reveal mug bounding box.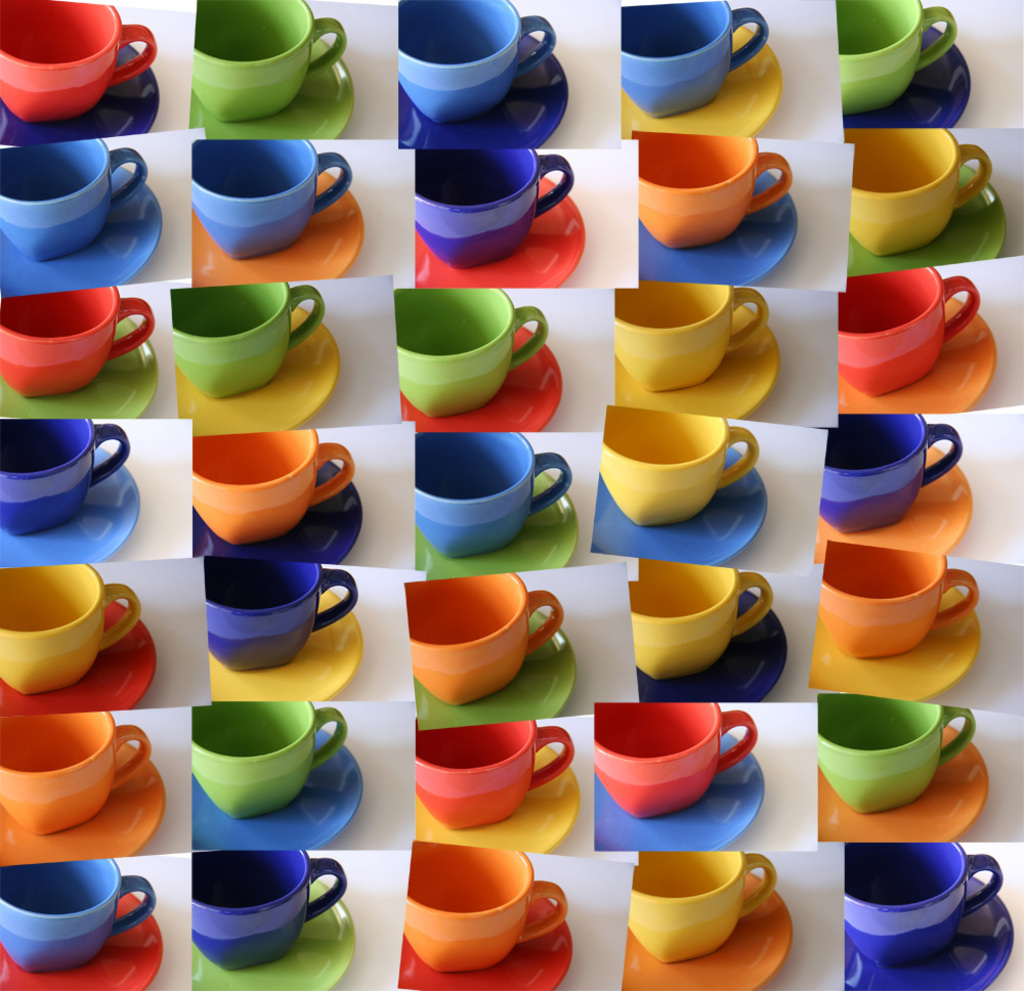
Revealed: [x1=397, y1=289, x2=548, y2=419].
